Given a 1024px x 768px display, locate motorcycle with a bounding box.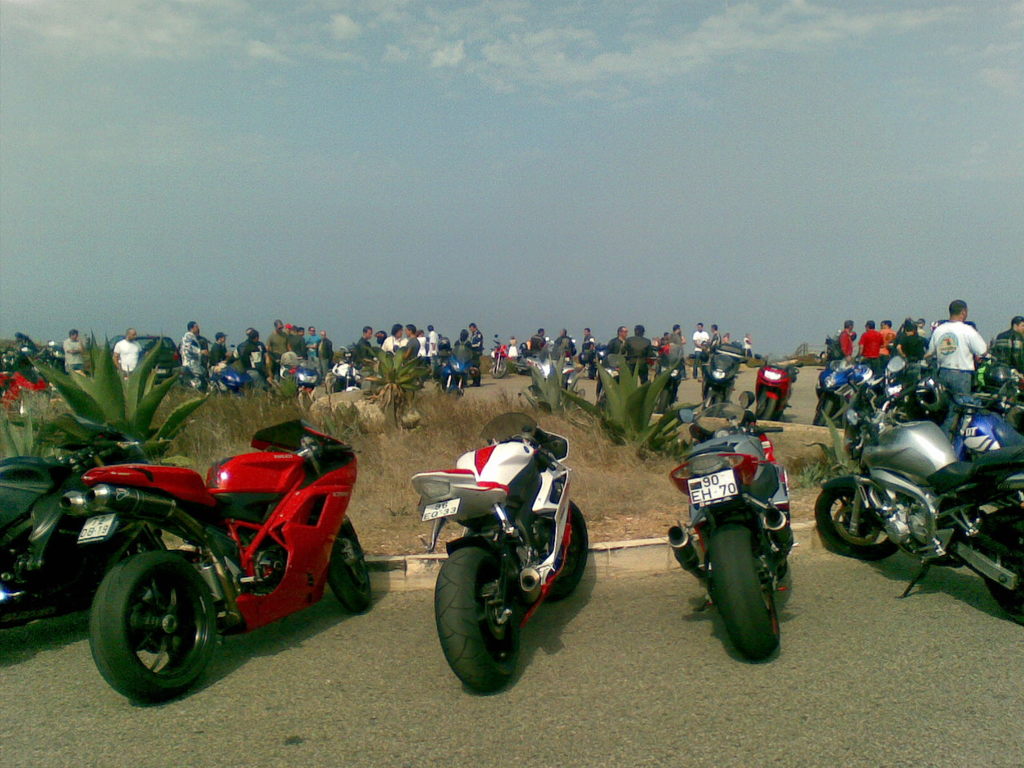
Located: detection(428, 340, 473, 397).
